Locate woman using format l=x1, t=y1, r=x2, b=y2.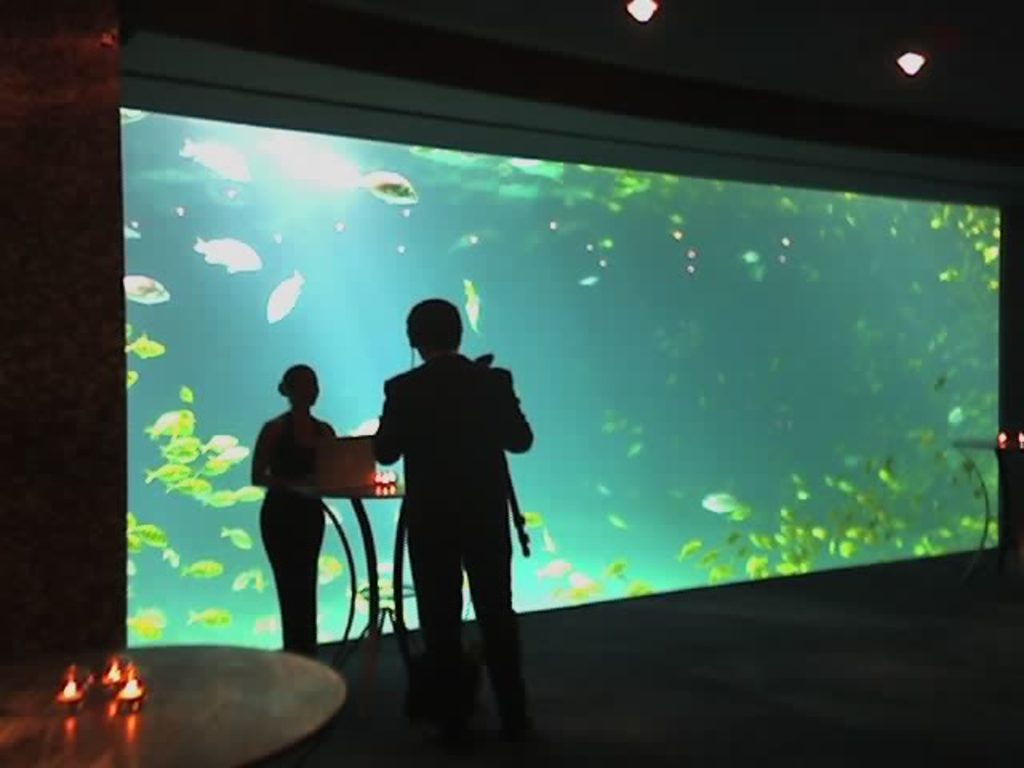
l=234, t=355, r=360, b=659.
